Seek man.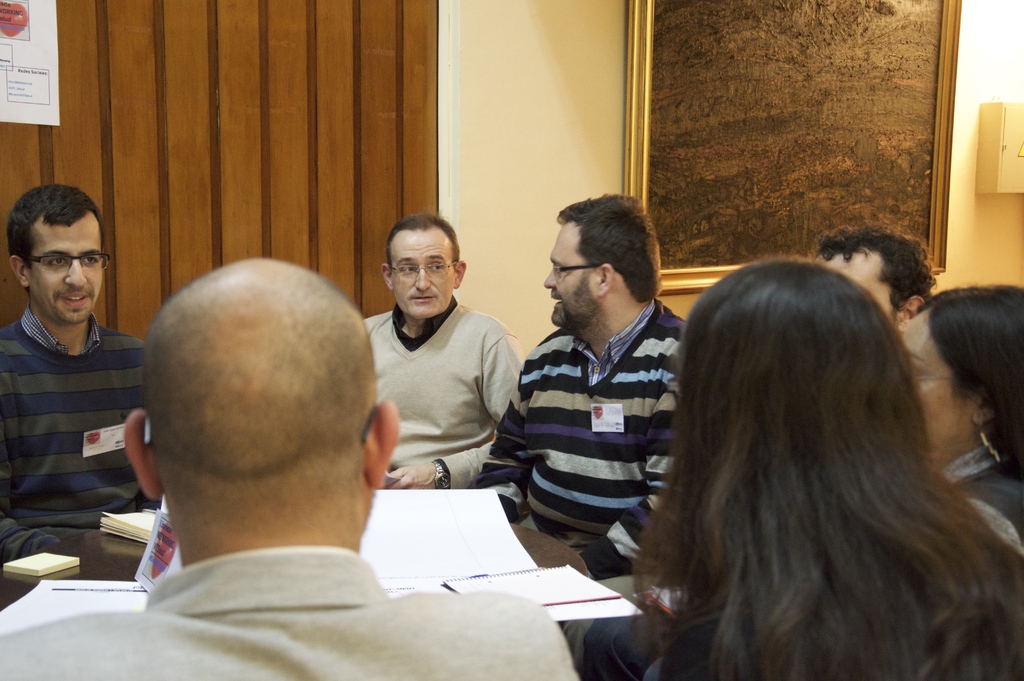
0 182 152 572.
